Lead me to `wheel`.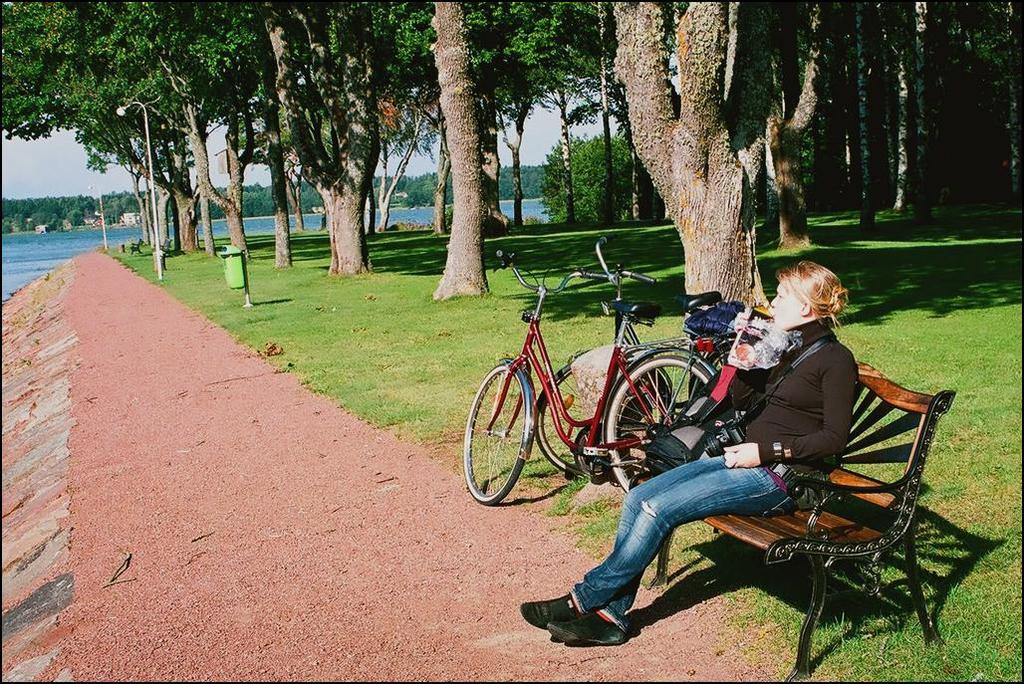
Lead to [left=604, top=356, right=721, bottom=494].
